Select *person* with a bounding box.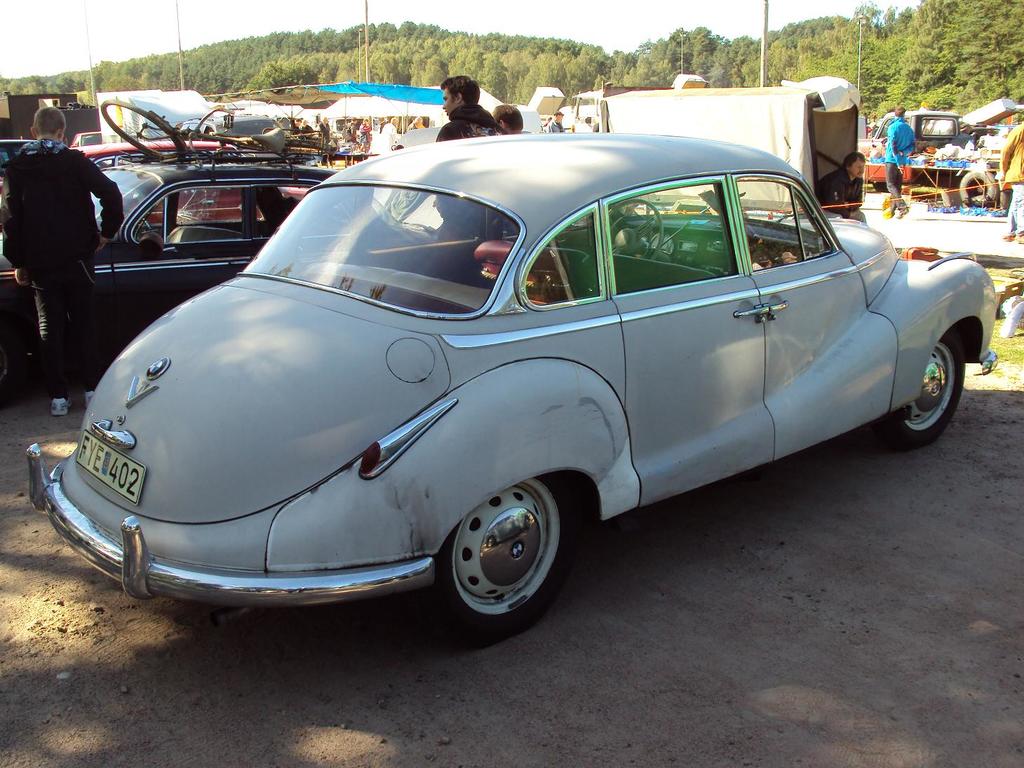
548 107 569 130.
